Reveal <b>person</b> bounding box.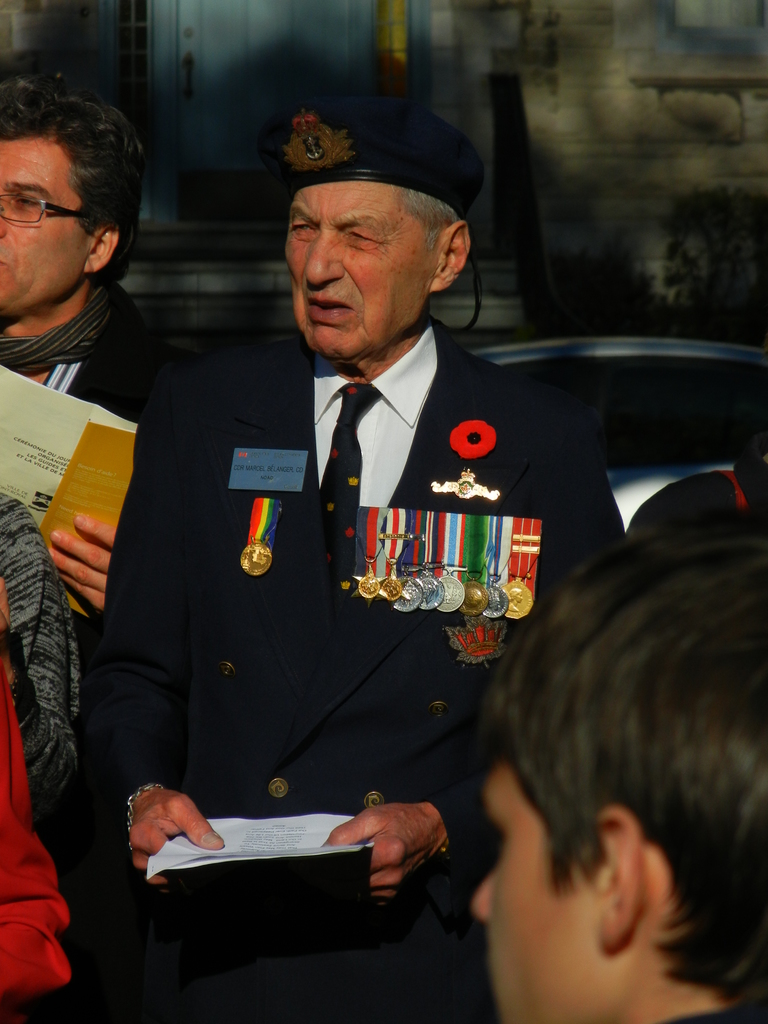
Revealed: <region>476, 514, 767, 1023</region>.
